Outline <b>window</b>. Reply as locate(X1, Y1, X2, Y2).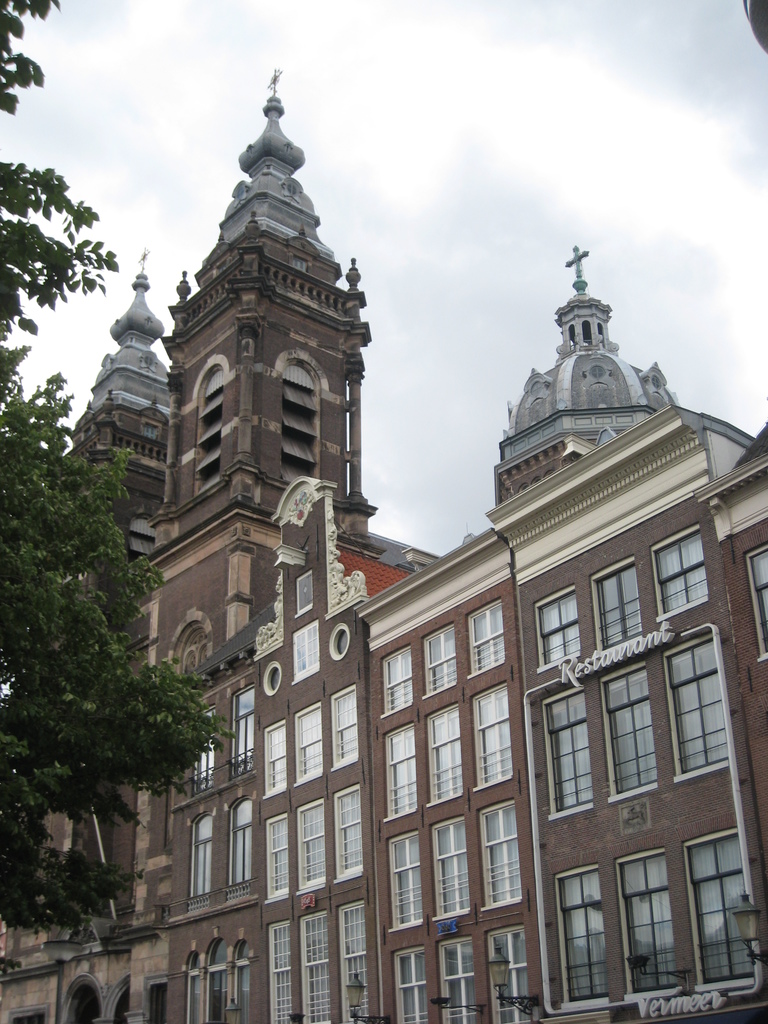
locate(659, 525, 700, 616).
